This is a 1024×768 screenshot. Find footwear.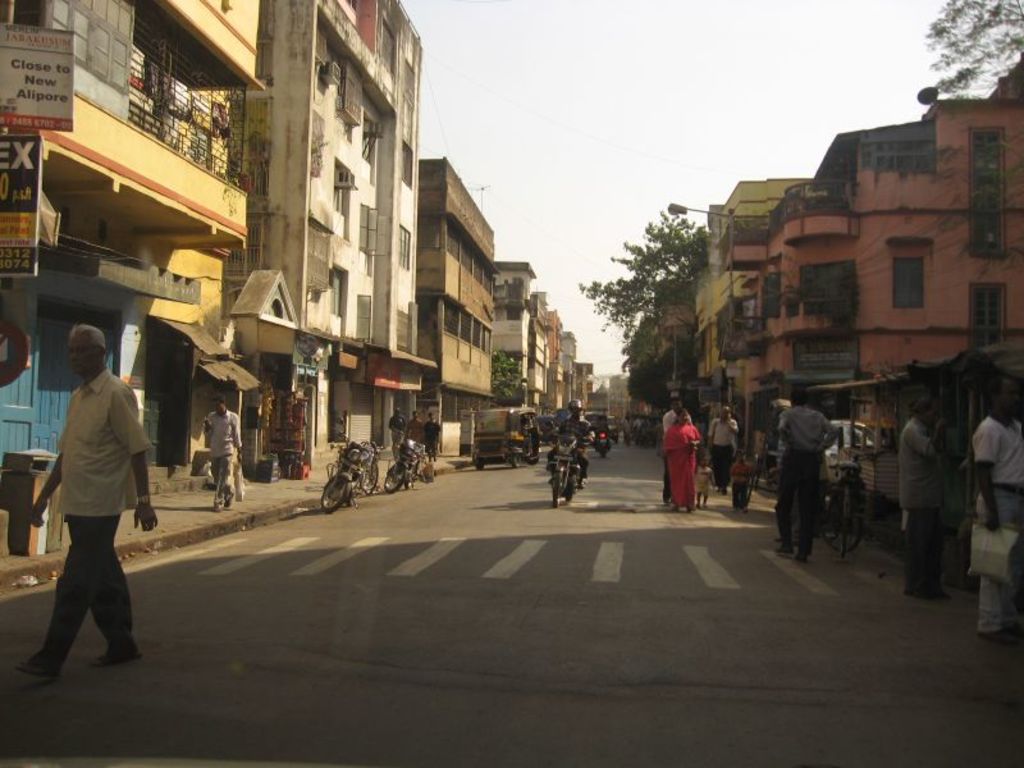
Bounding box: crop(223, 500, 236, 511).
